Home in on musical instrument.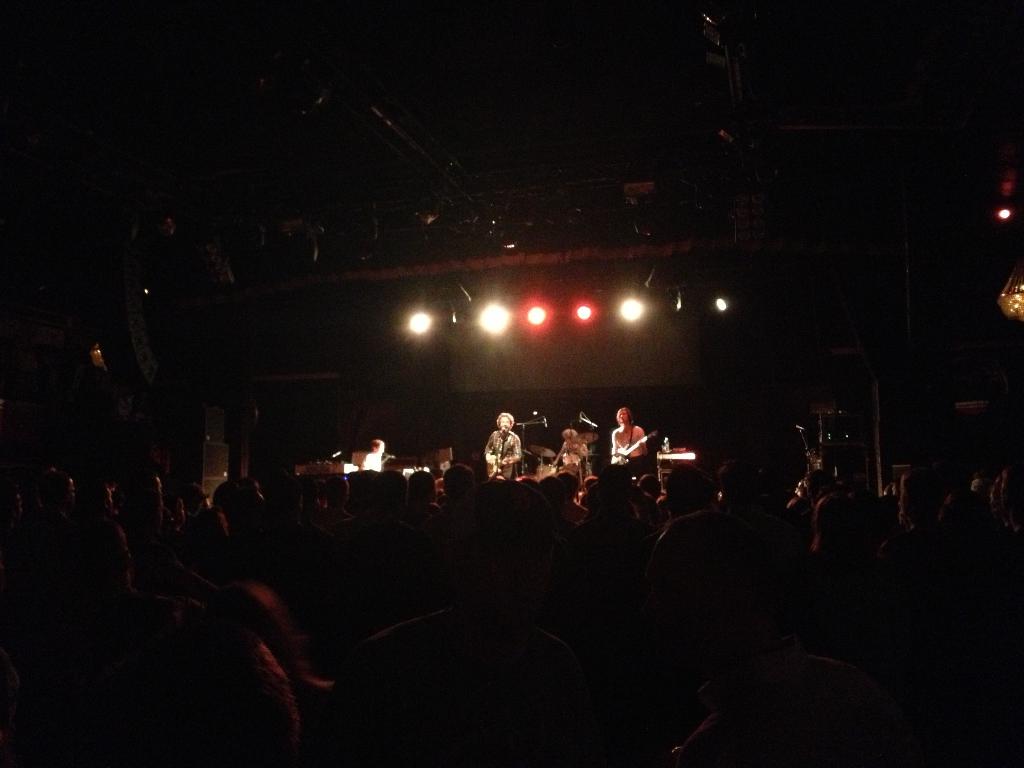
Homed in at rect(484, 438, 516, 481).
